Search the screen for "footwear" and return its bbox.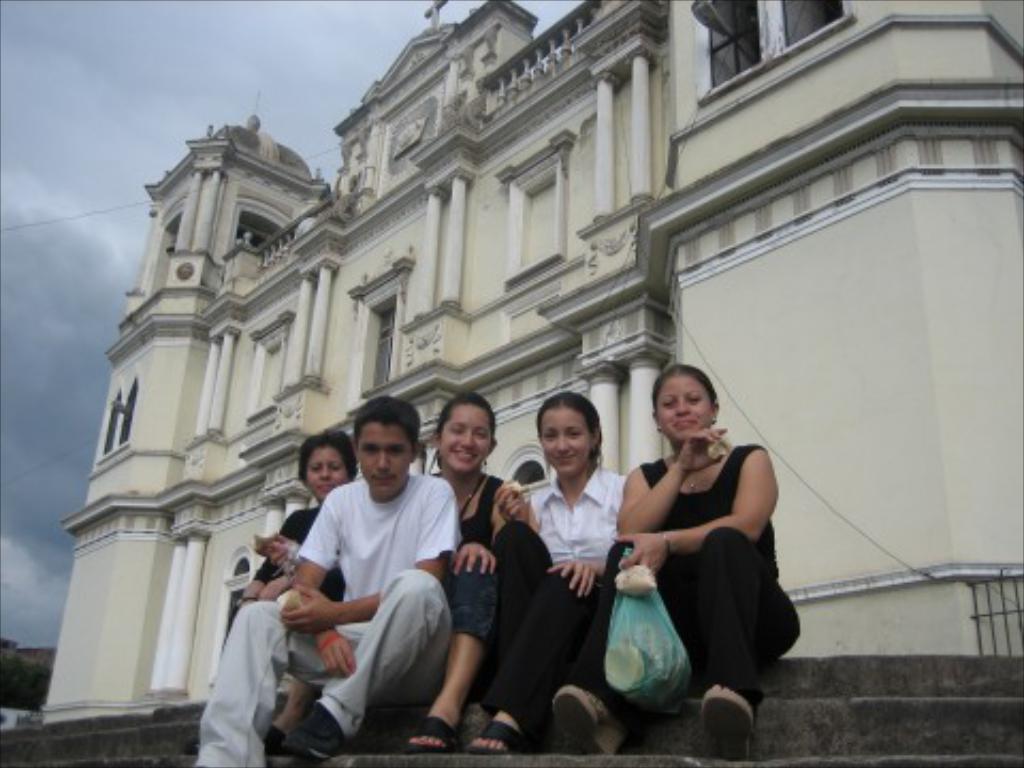
Found: box(407, 715, 459, 753).
